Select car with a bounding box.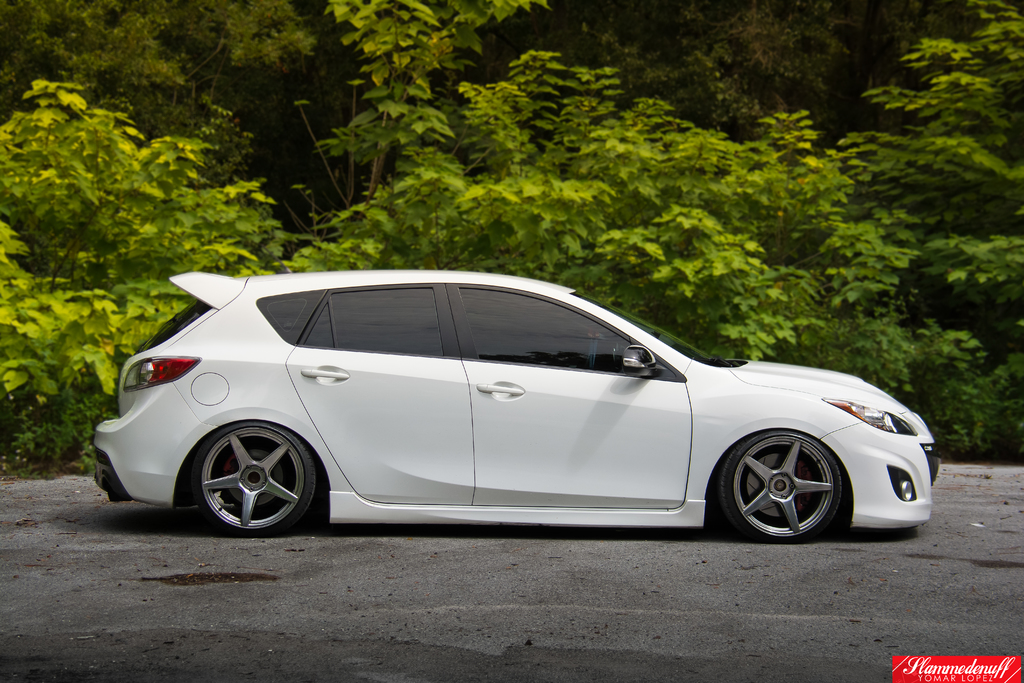
{"left": 79, "top": 273, "right": 936, "bottom": 536}.
